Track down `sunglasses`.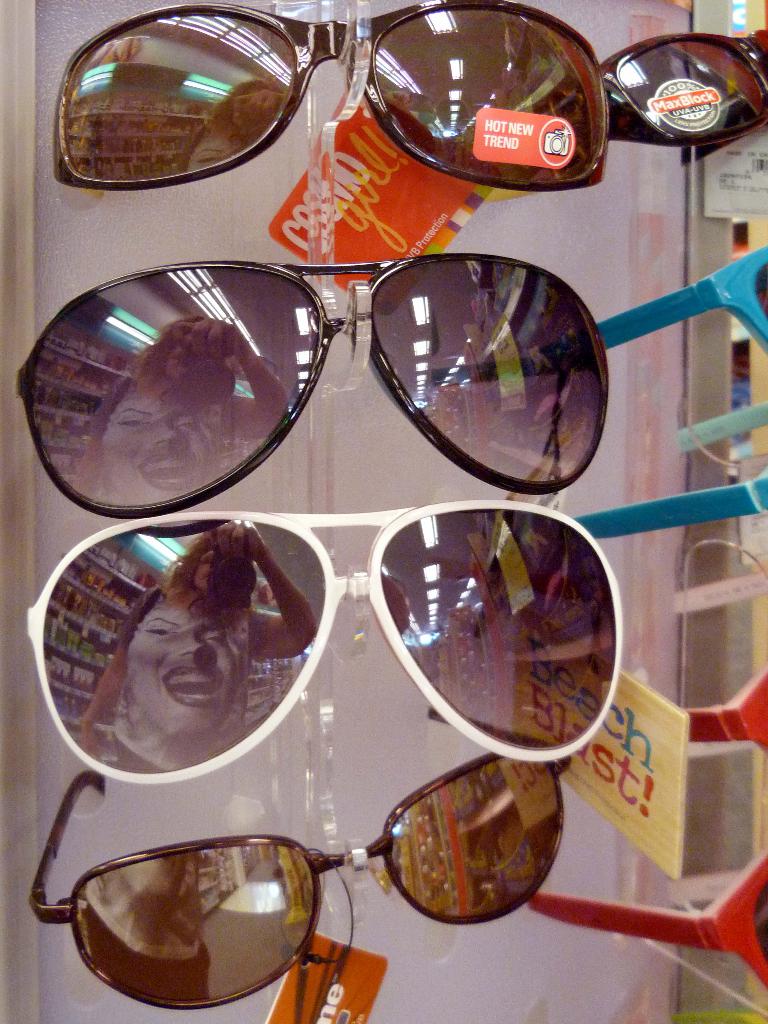
Tracked to l=596, t=250, r=767, b=356.
